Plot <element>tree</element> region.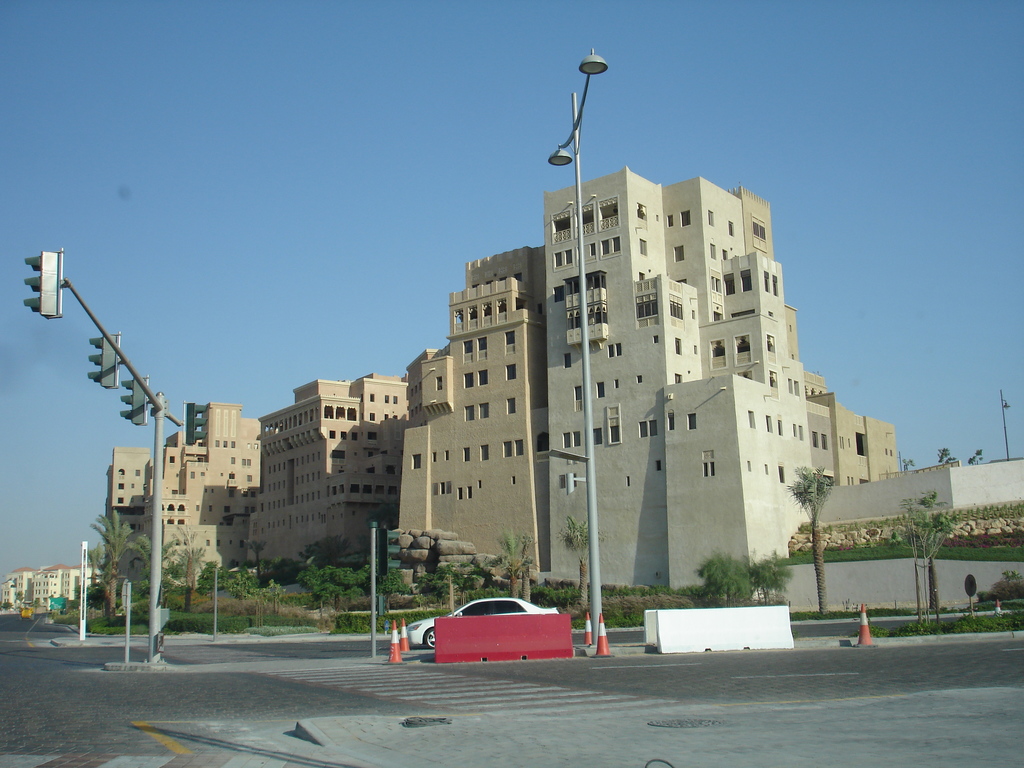
Plotted at Rect(137, 532, 170, 577).
